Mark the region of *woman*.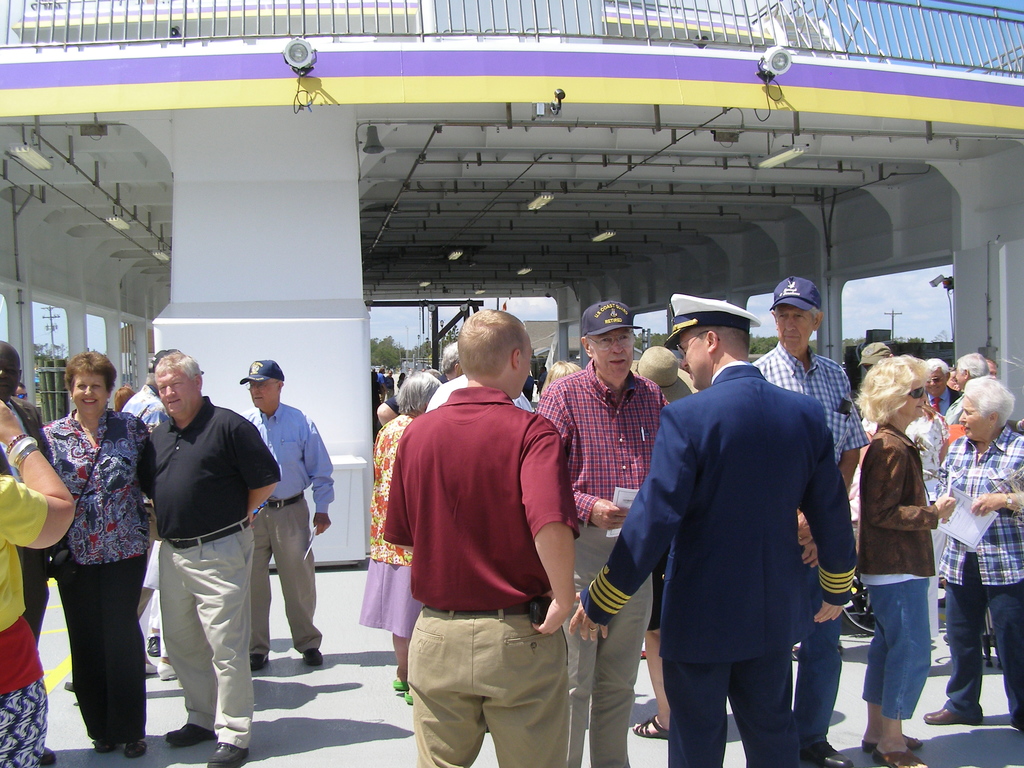
Region: <bbox>538, 351, 594, 415</bbox>.
